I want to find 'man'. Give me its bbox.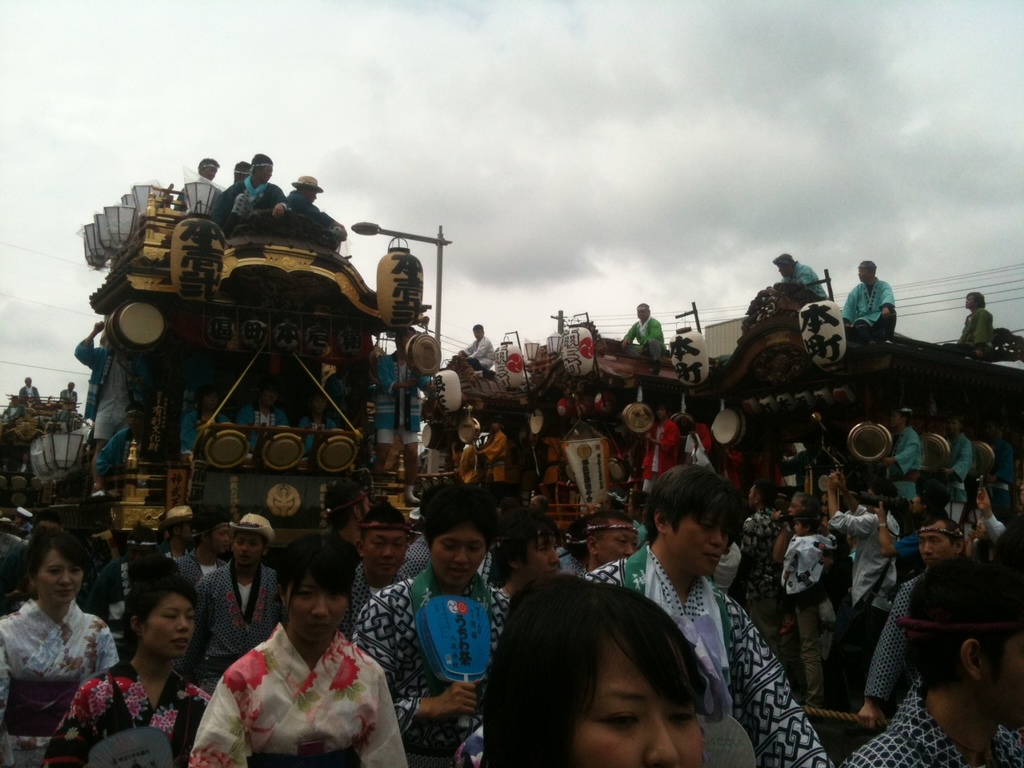
(938, 415, 974, 510).
